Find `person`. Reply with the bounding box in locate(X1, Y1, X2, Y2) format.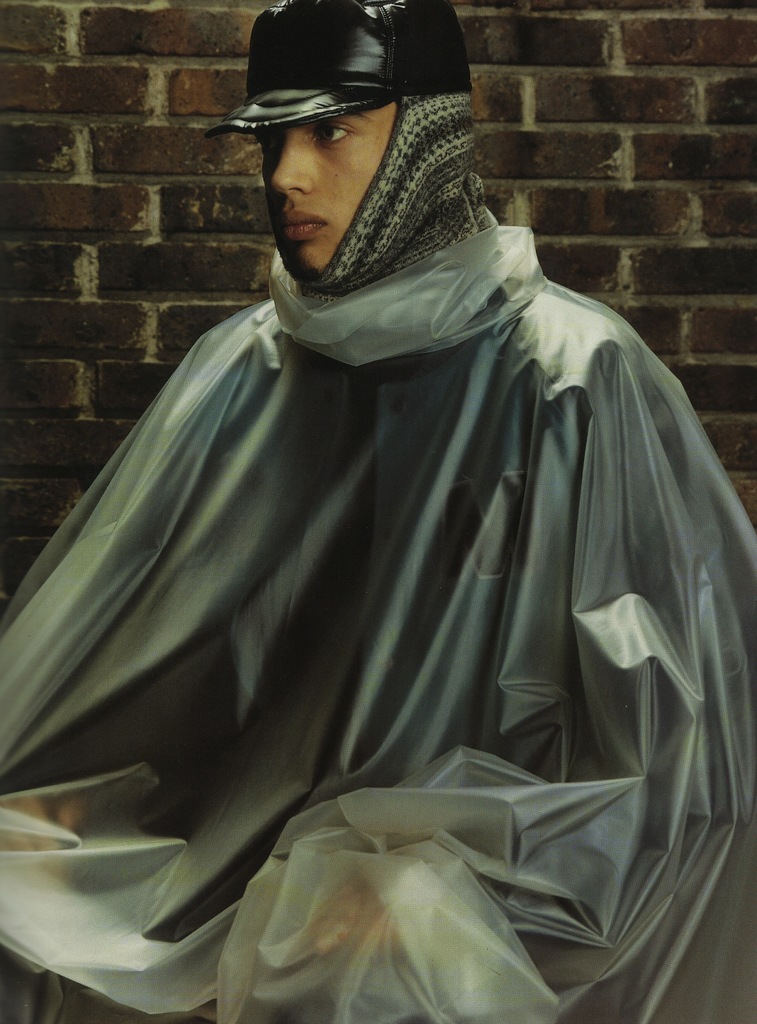
locate(0, 0, 756, 1023).
